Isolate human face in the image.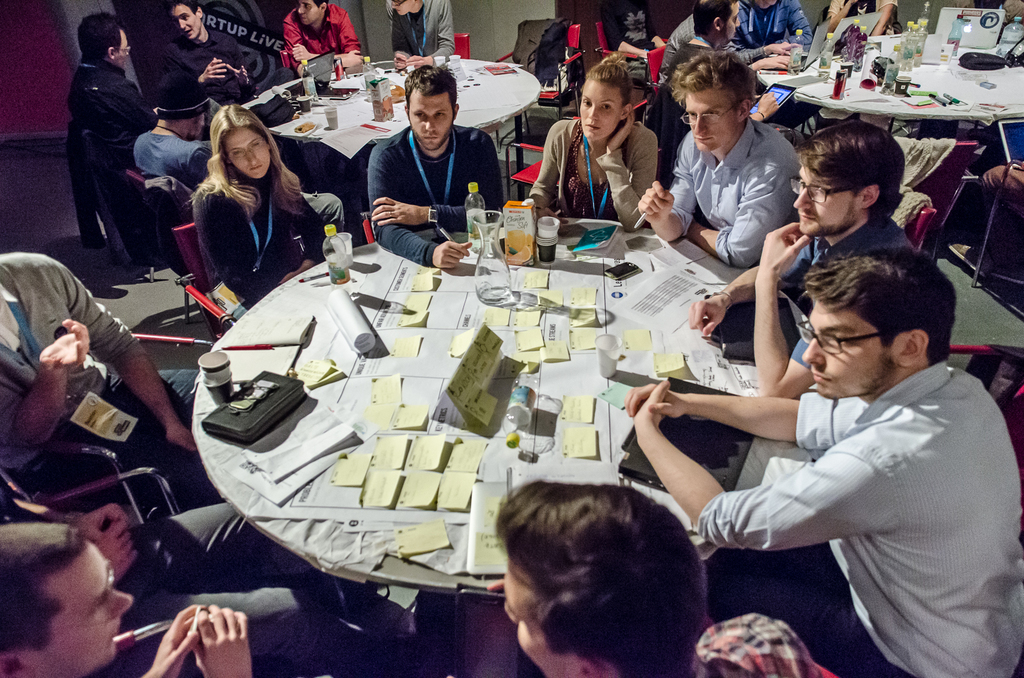
Isolated region: [x1=578, y1=82, x2=619, y2=145].
